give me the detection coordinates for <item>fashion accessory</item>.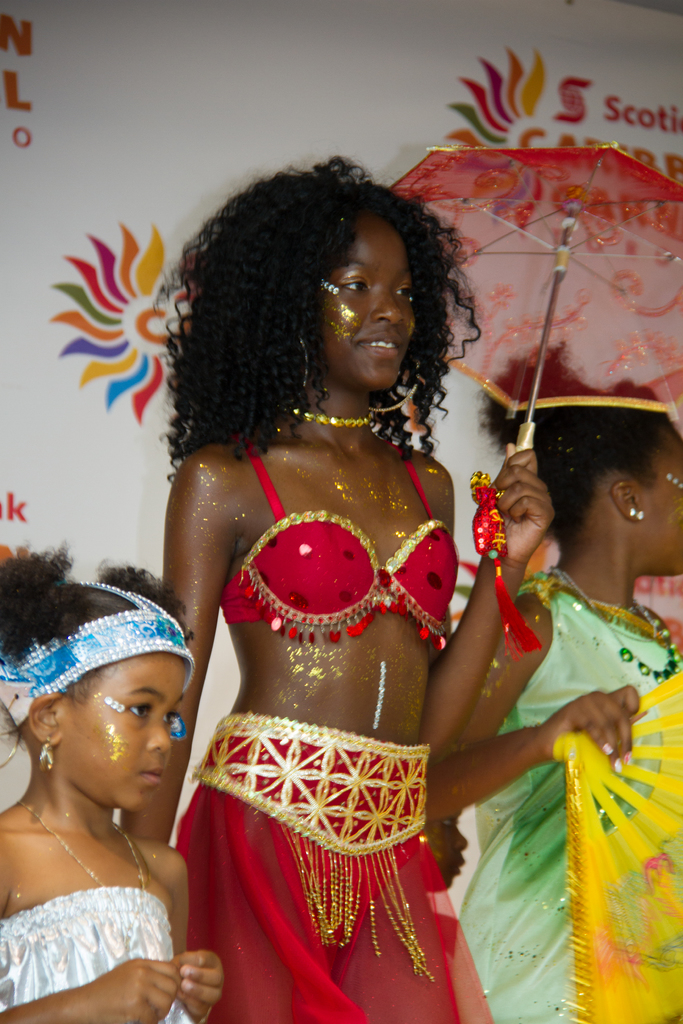
bbox=(375, 662, 387, 730).
